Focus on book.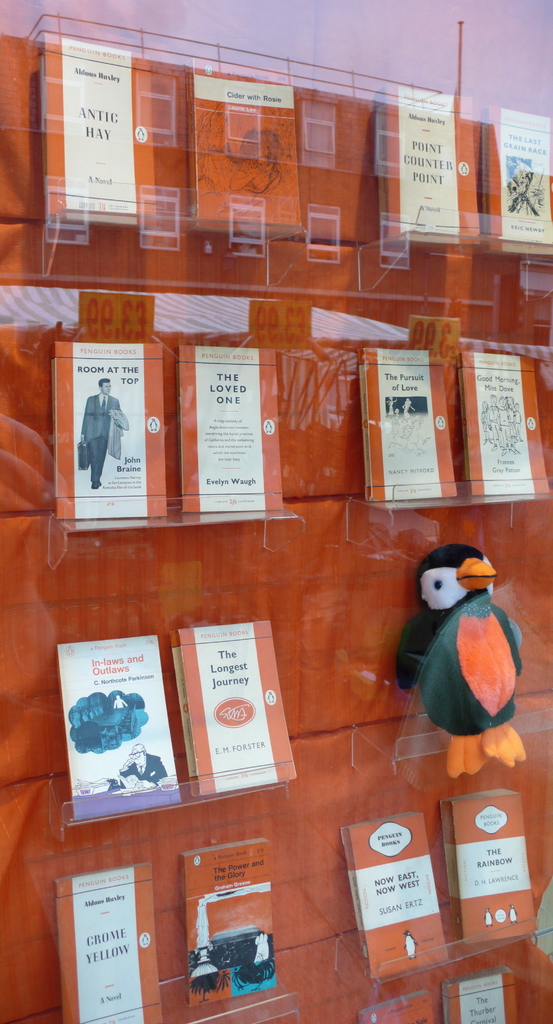
Focused at 446/973/521/1023.
